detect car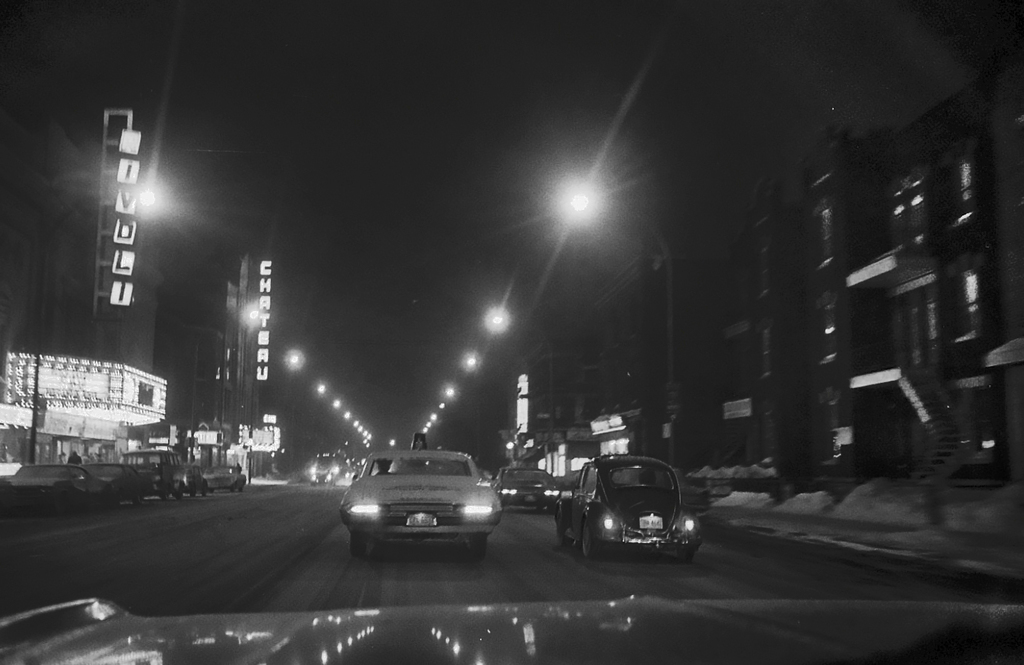
locate(341, 440, 504, 553)
